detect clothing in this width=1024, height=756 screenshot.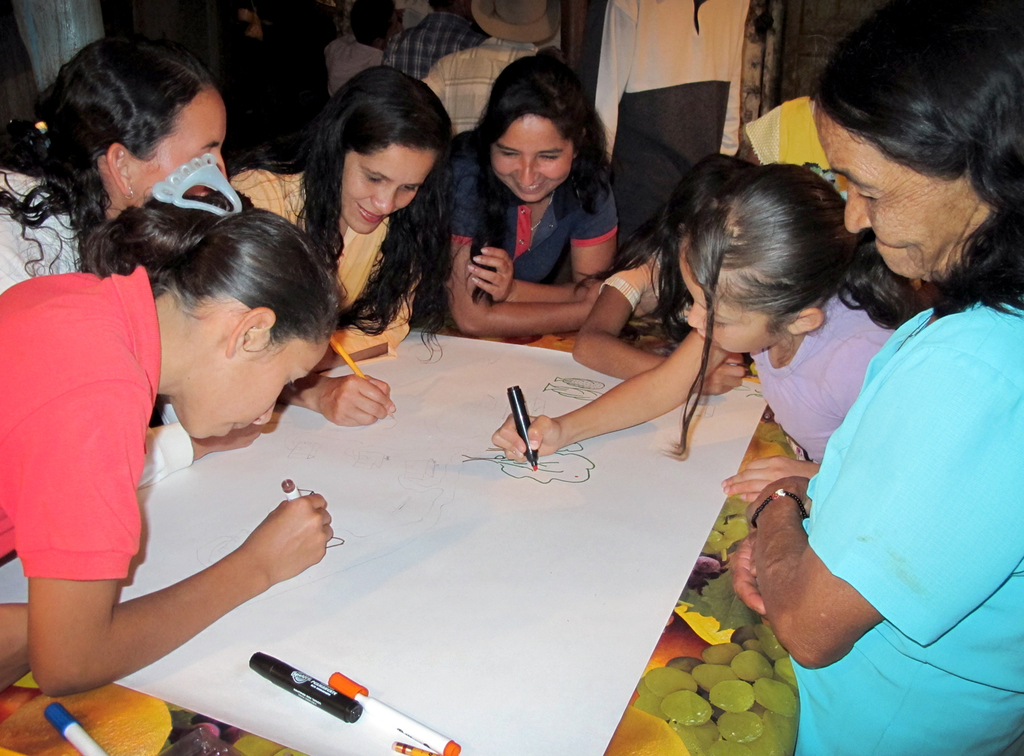
Detection: {"x1": 746, "y1": 223, "x2": 1009, "y2": 721}.
